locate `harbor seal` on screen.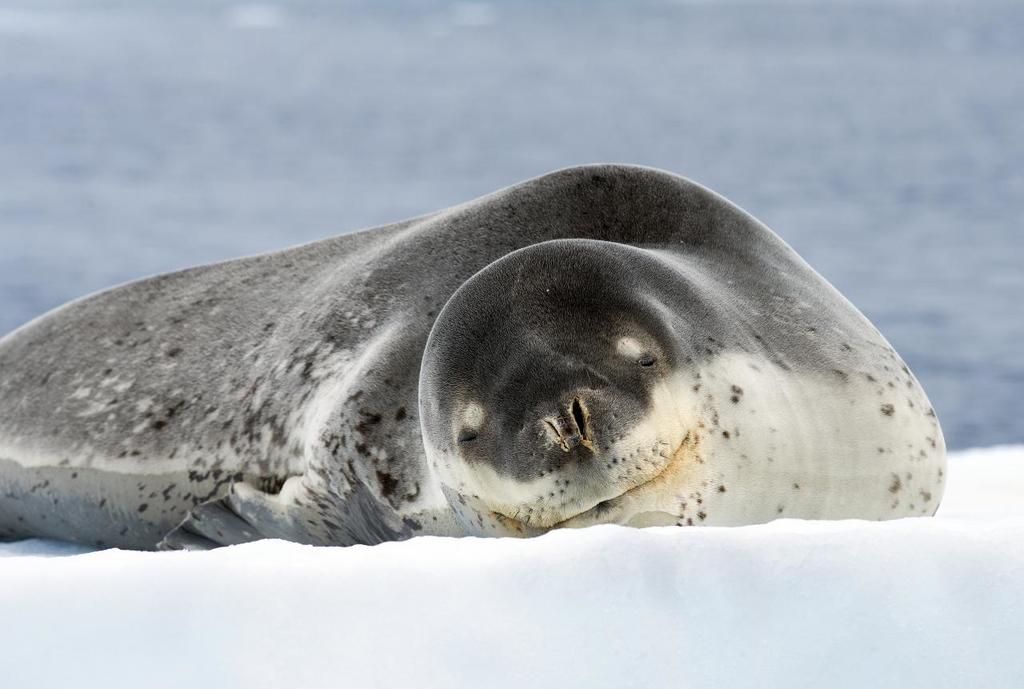
On screen at detection(0, 163, 949, 544).
